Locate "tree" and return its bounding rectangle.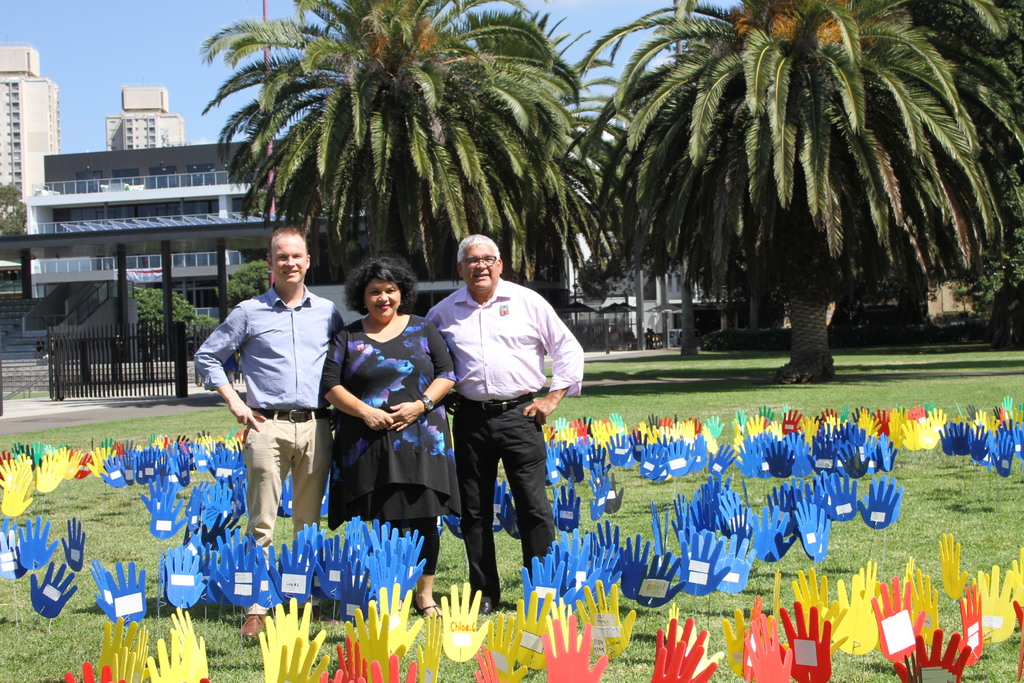
590 4 1005 347.
